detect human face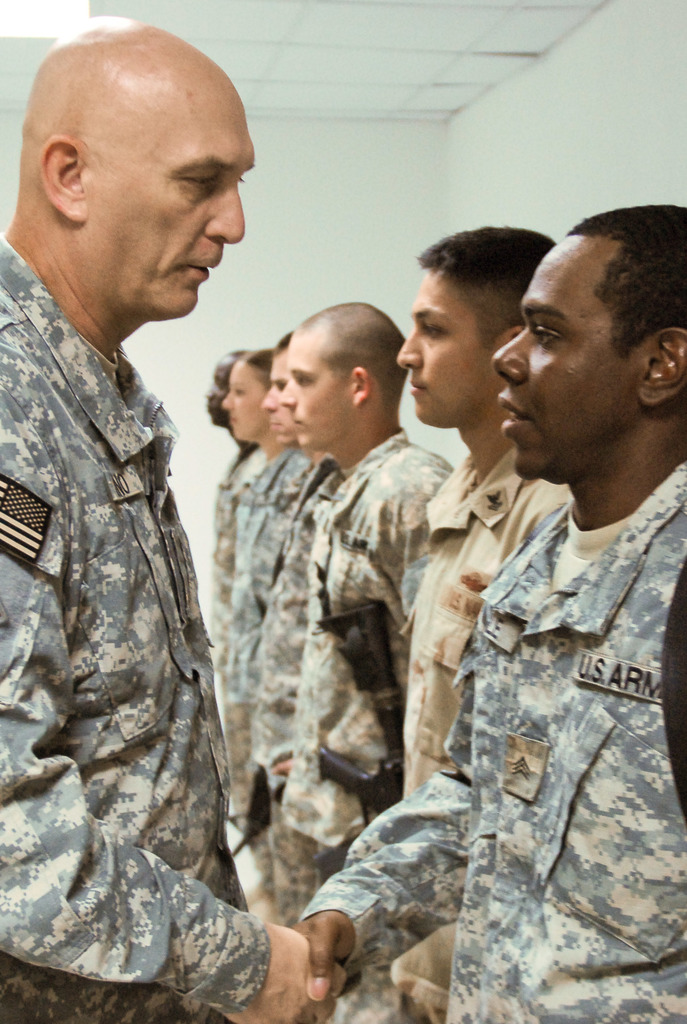
[285,328,352,445]
